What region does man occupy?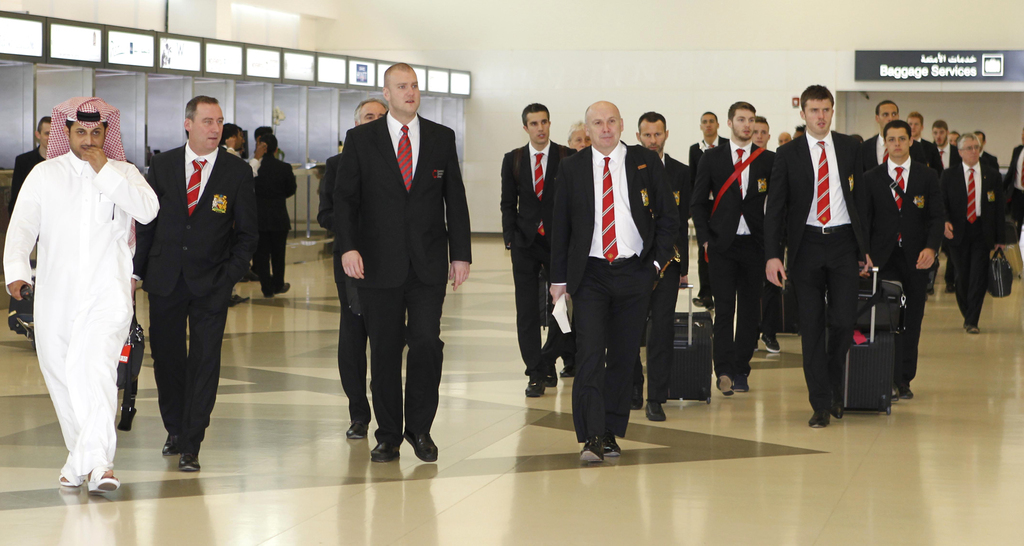
box(876, 120, 942, 394).
